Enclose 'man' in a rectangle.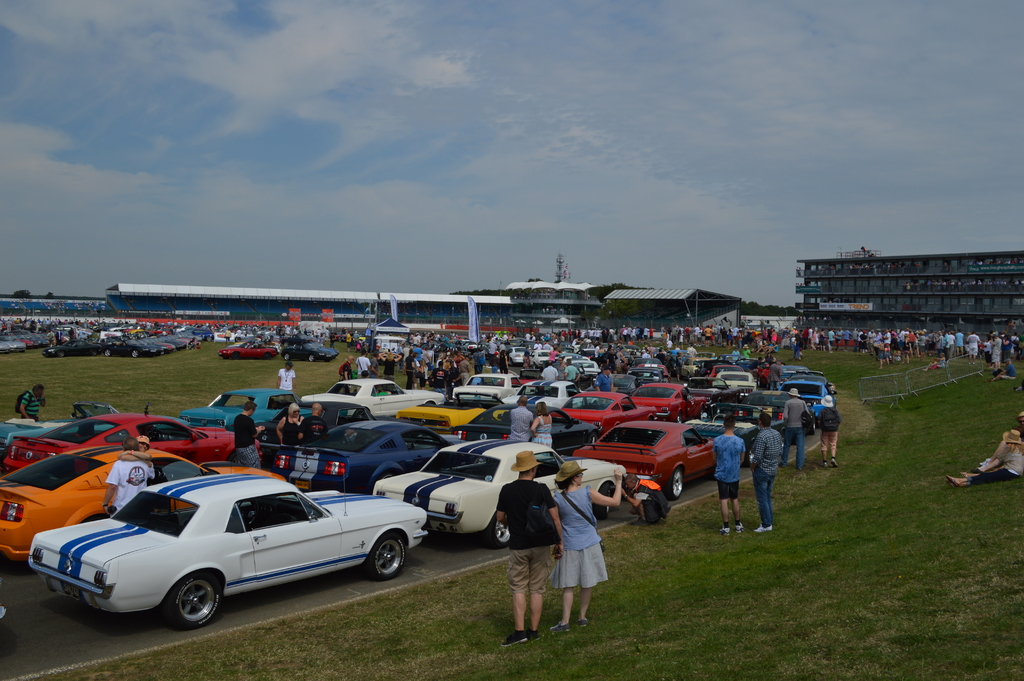
box(471, 350, 482, 377).
